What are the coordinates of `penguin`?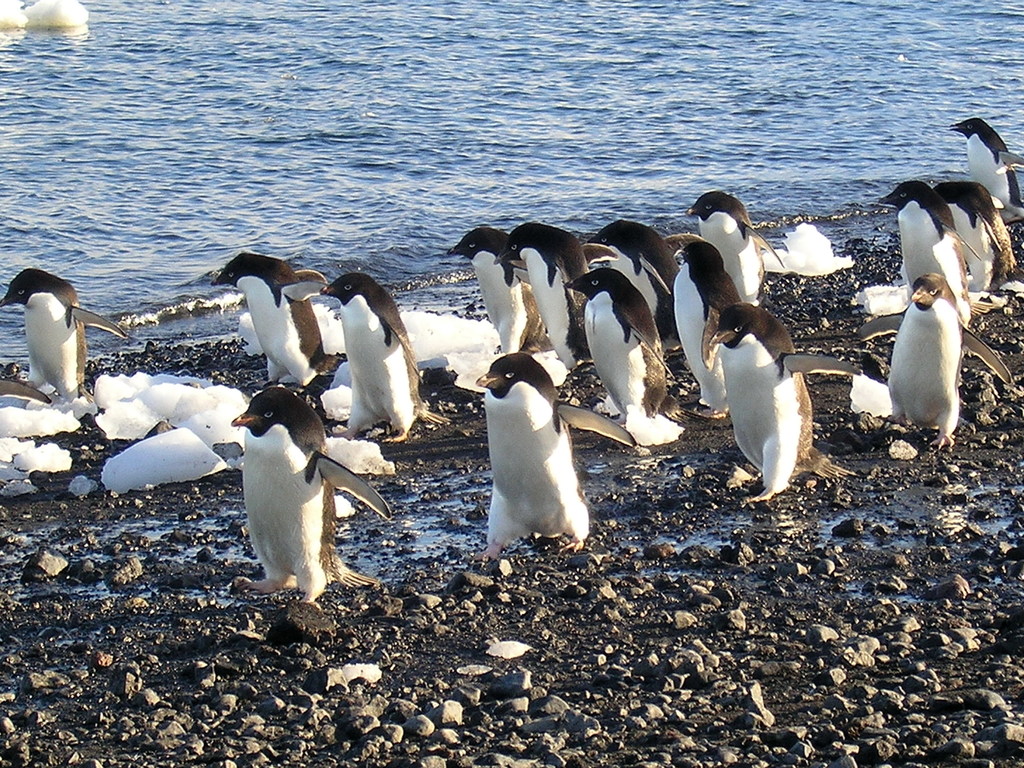
crop(683, 182, 772, 298).
